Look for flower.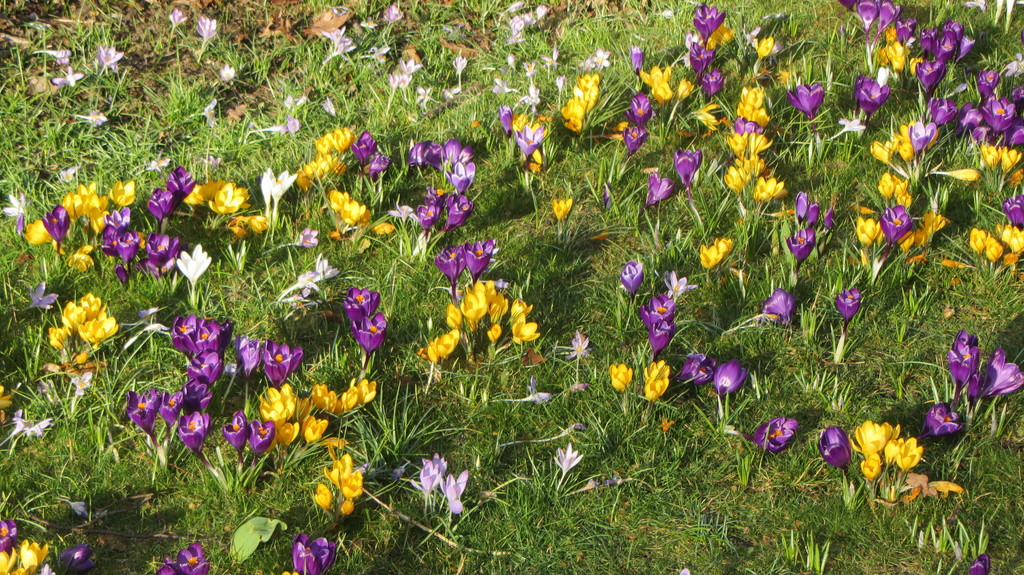
Found: pyautogui.locateOnScreen(641, 356, 668, 399).
